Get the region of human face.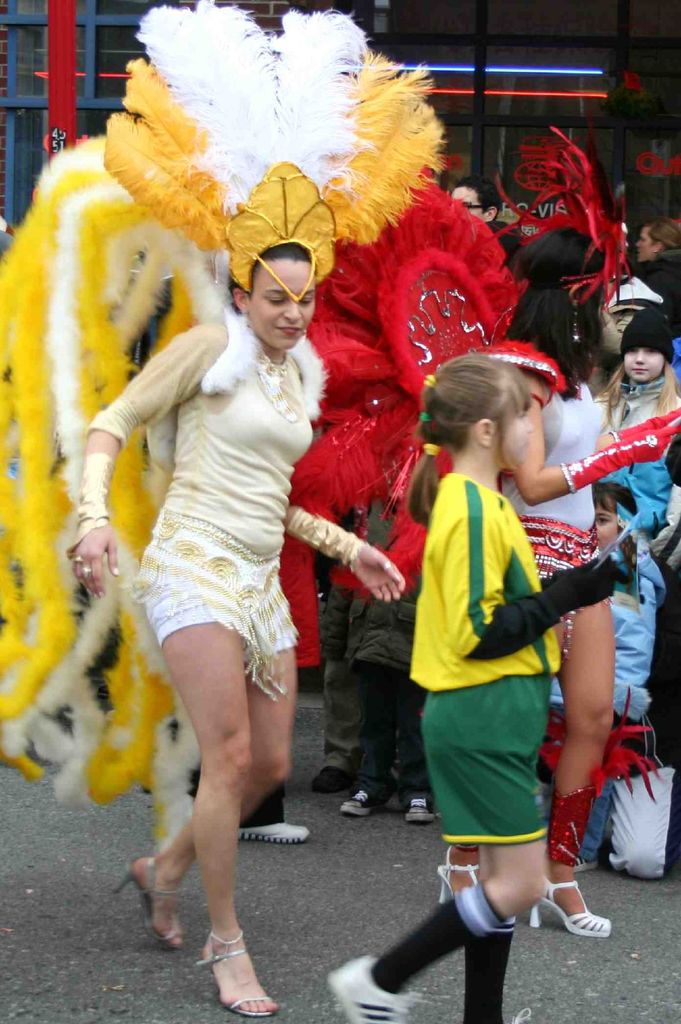
<box>621,347,660,382</box>.
